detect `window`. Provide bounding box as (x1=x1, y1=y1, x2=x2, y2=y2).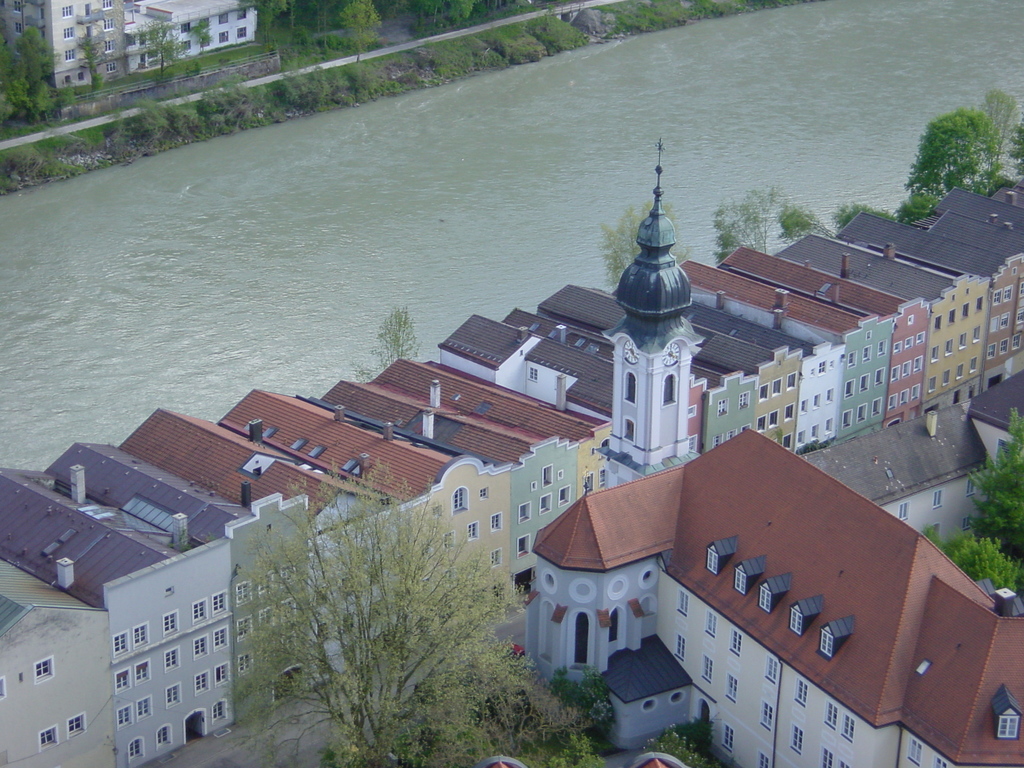
(x1=159, y1=614, x2=181, y2=638).
